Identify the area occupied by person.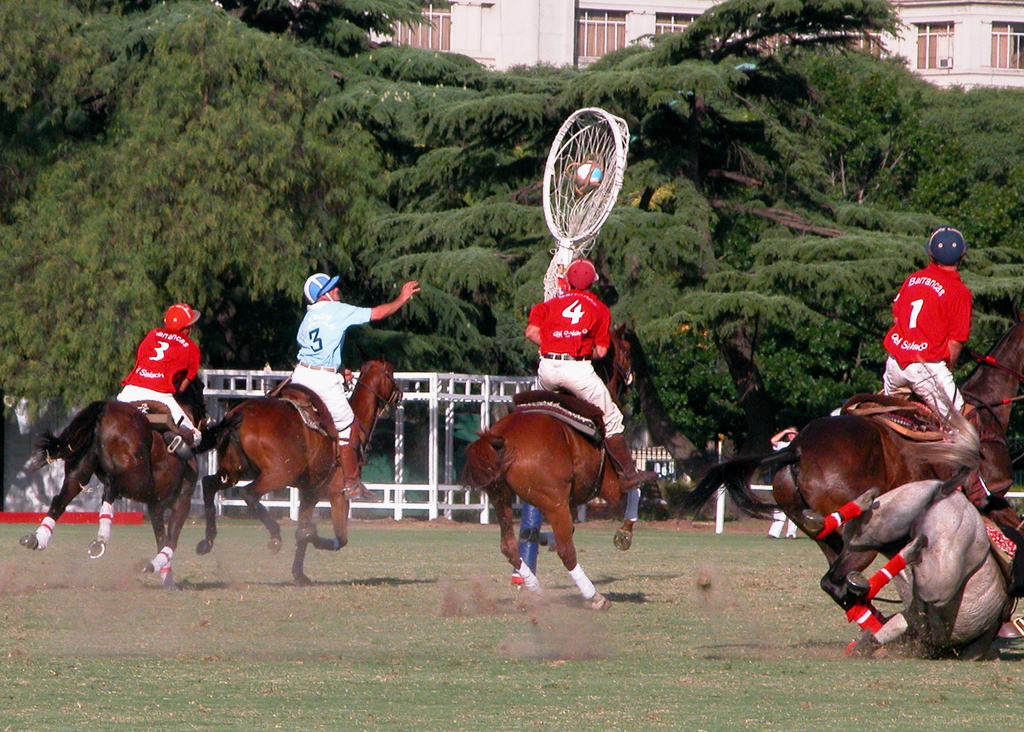
Area: {"left": 524, "top": 255, "right": 631, "bottom": 549}.
